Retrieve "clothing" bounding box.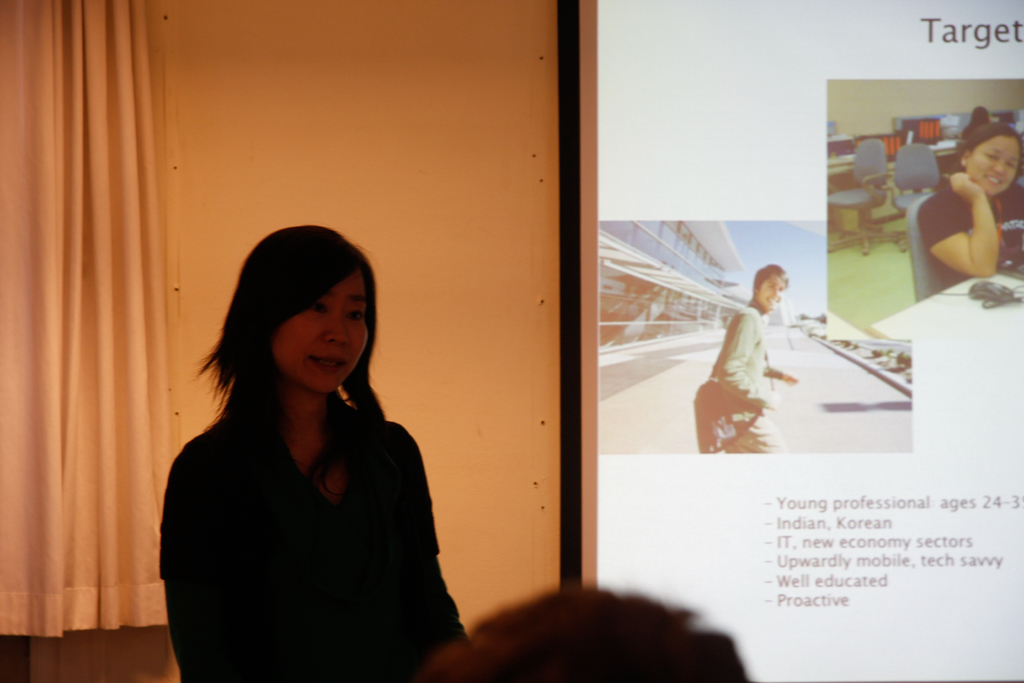
Bounding box: [x1=959, y1=117, x2=979, y2=138].
